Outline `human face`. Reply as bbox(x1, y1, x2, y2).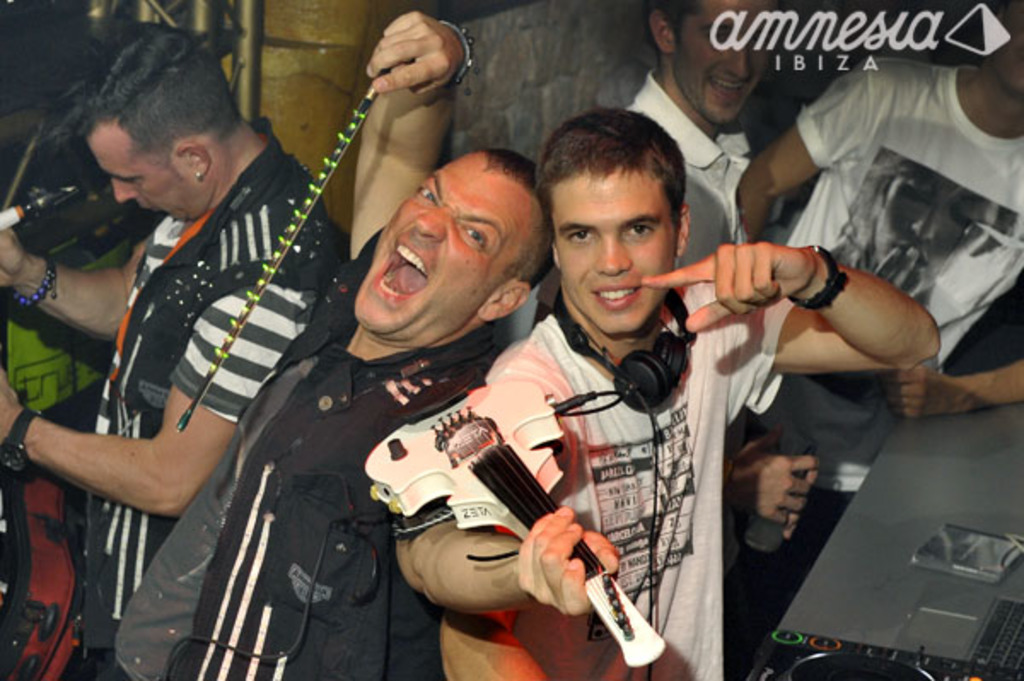
bbox(985, 0, 1022, 94).
